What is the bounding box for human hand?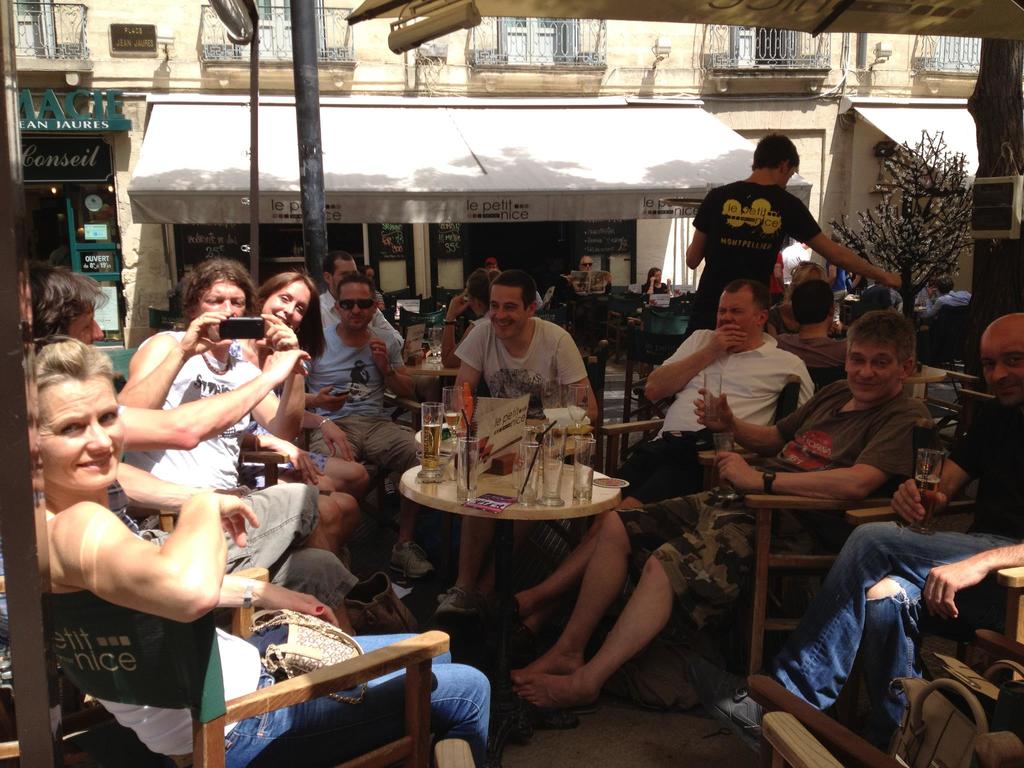
{"x1": 367, "y1": 335, "x2": 394, "y2": 374}.
